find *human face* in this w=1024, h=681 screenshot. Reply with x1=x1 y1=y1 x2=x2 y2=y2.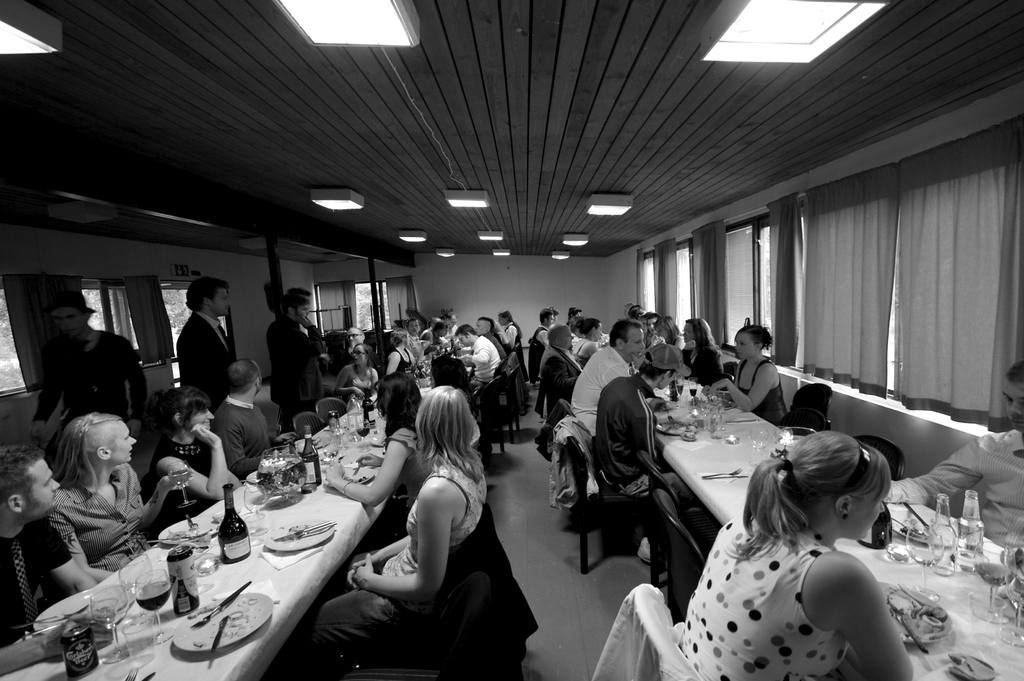
x1=111 y1=422 x2=134 y2=467.
